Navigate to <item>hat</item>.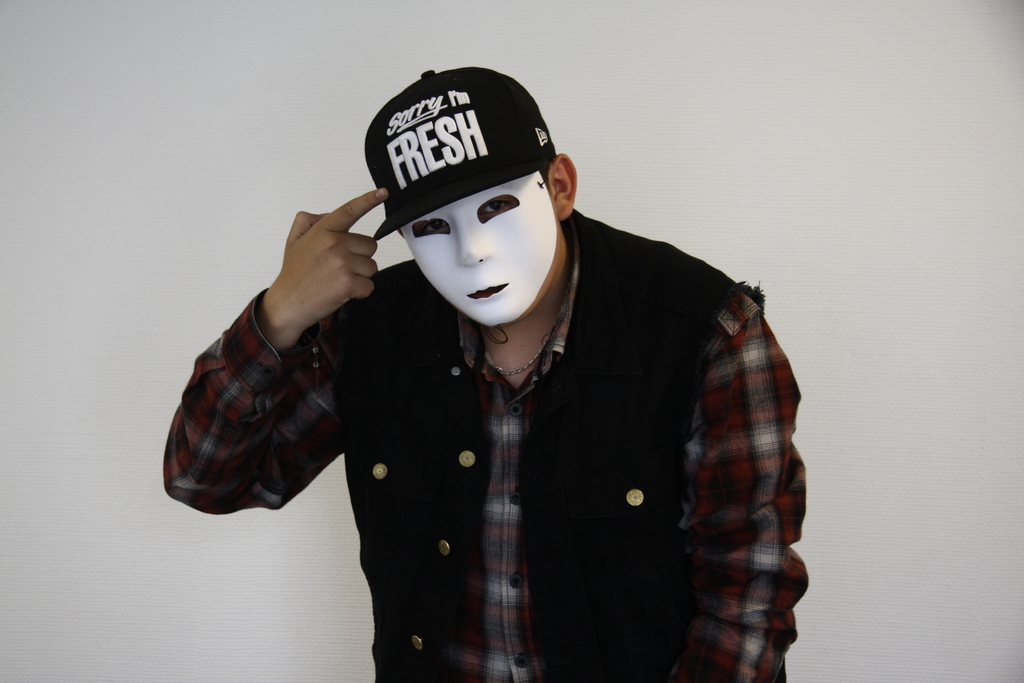
Navigation target: select_region(358, 49, 578, 258).
